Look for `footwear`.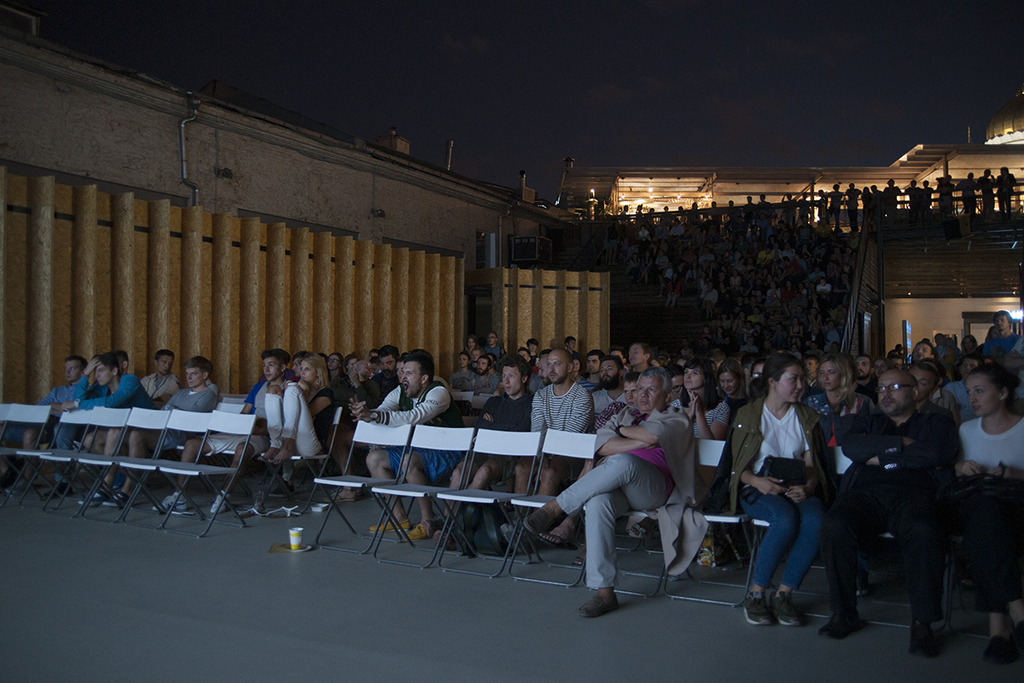
Found: <region>767, 588, 805, 626</region>.
